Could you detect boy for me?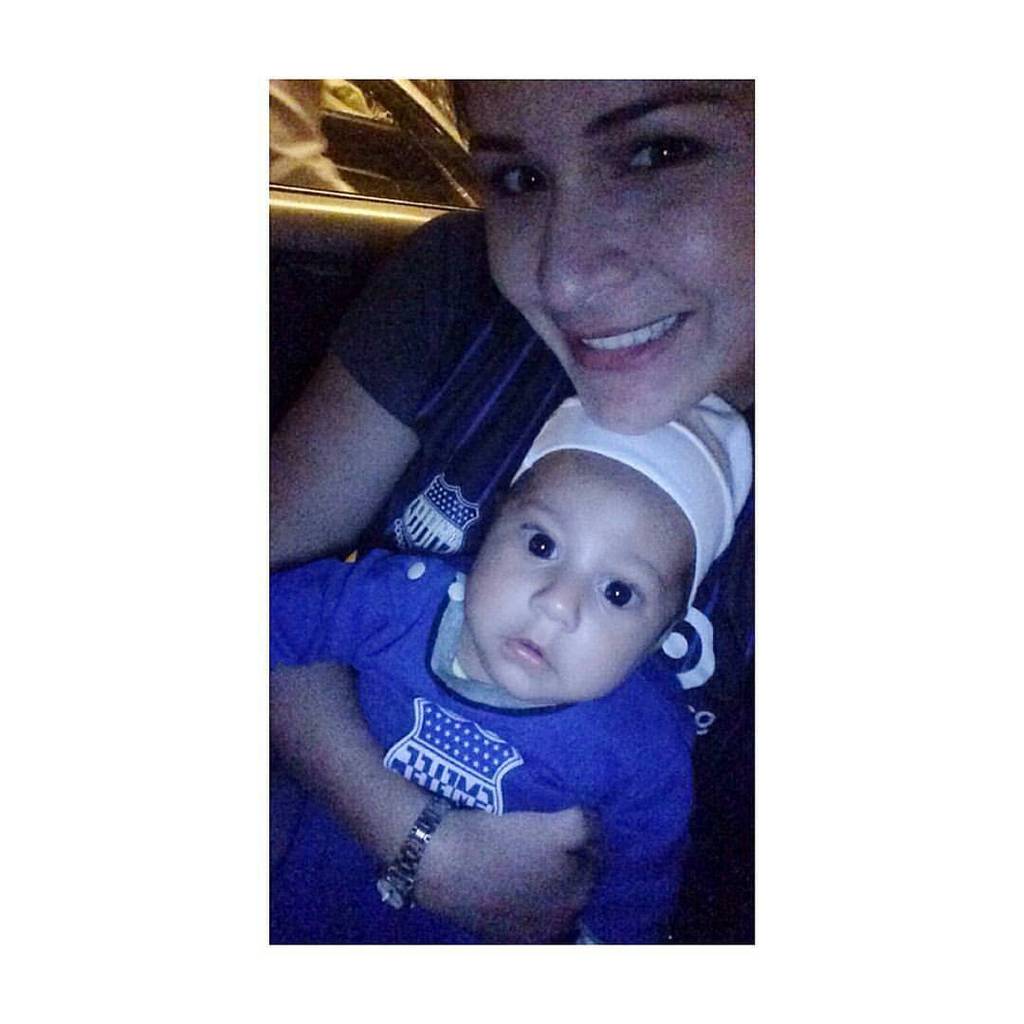
Detection result: 337/374/746/926.
